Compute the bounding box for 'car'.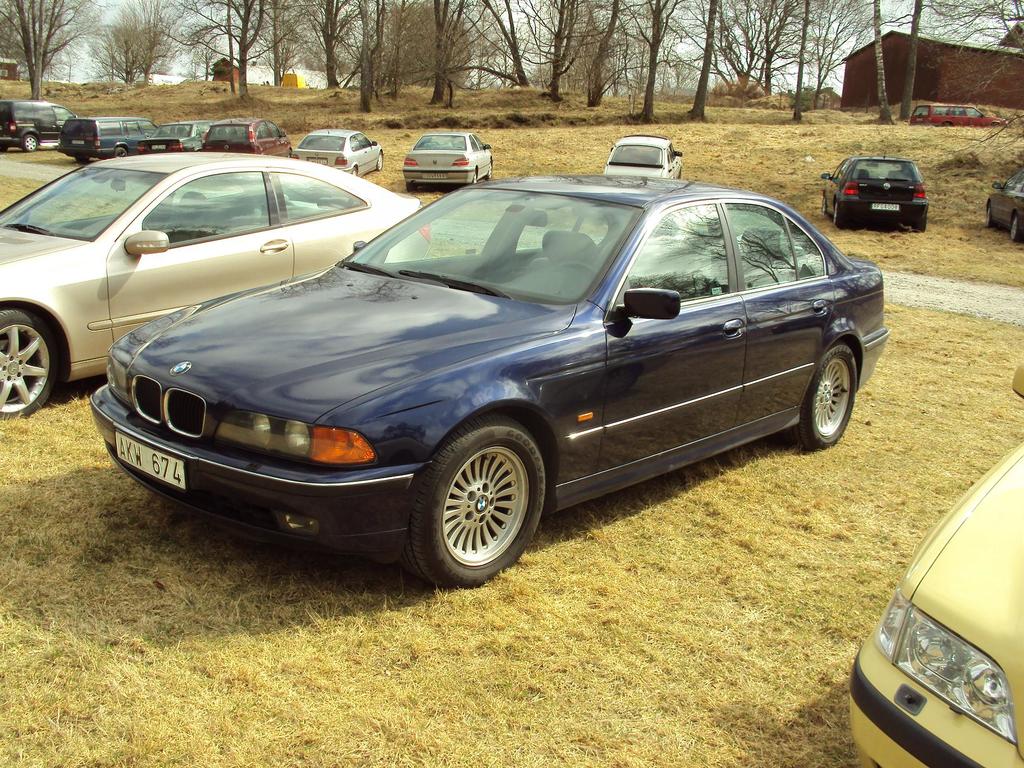
<bbox>982, 170, 1023, 245</bbox>.
